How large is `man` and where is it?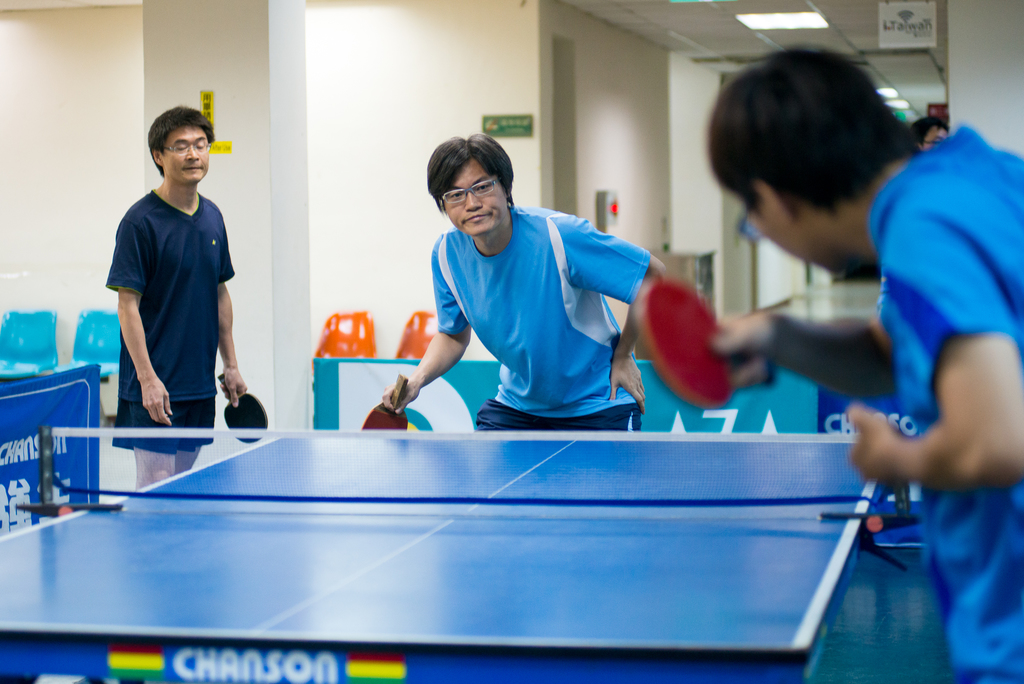
Bounding box: crop(898, 108, 956, 157).
